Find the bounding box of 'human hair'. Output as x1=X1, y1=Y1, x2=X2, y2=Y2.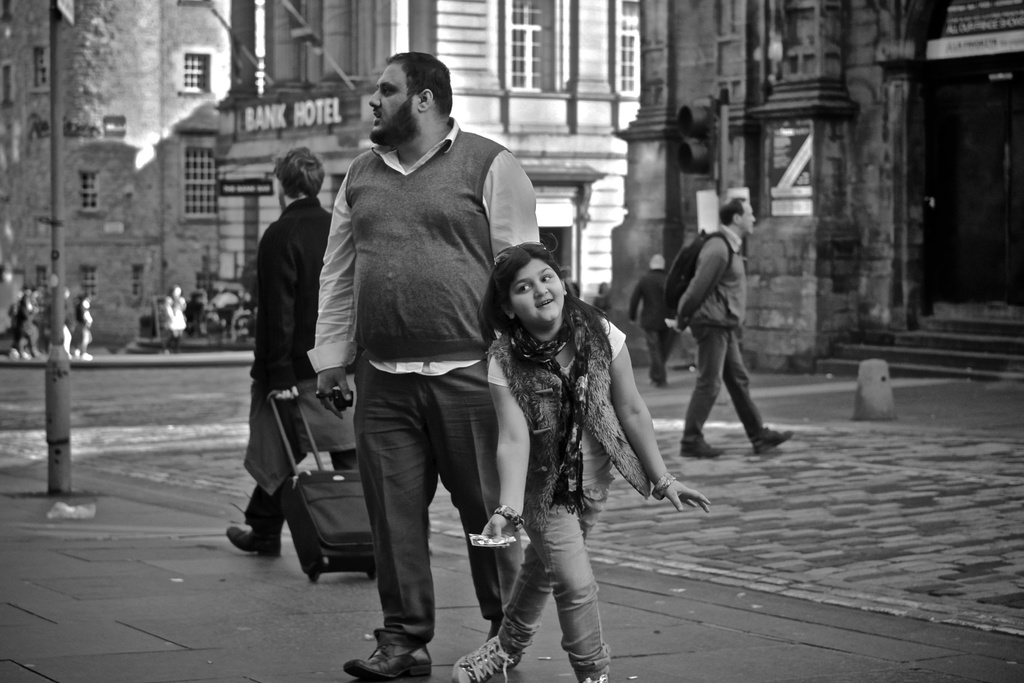
x1=486, y1=242, x2=582, y2=358.
